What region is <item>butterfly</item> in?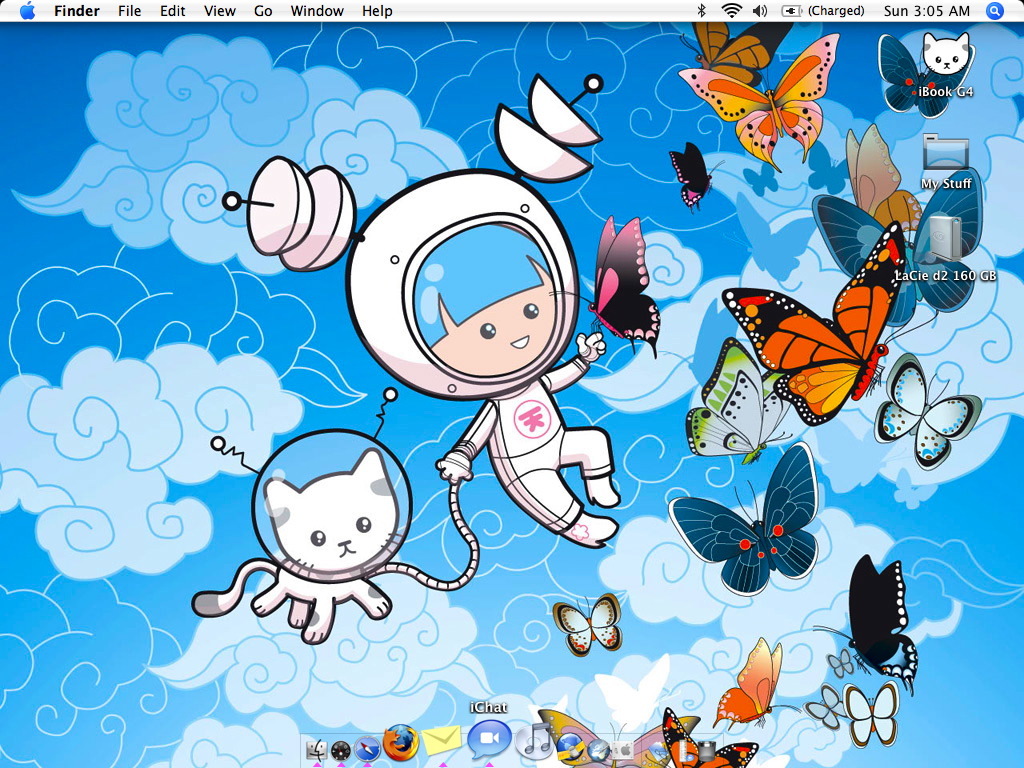
541 208 664 362.
